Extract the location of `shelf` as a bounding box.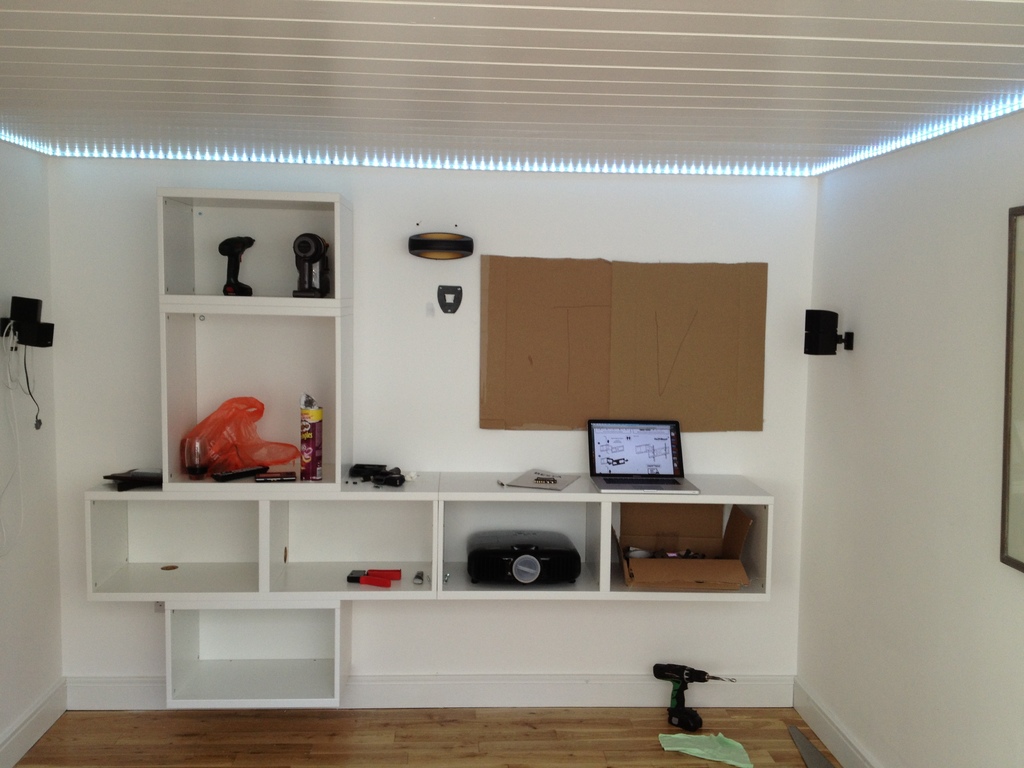
rect(48, 154, 858, 701).
